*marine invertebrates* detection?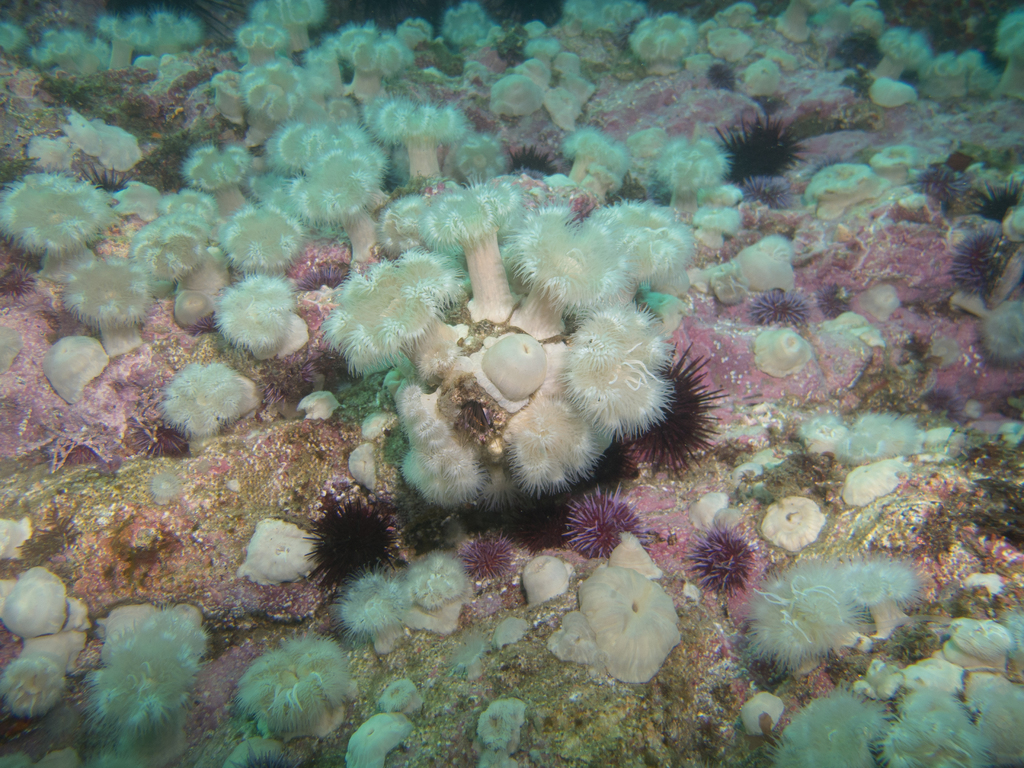
(965, 295, 1023, 372)
